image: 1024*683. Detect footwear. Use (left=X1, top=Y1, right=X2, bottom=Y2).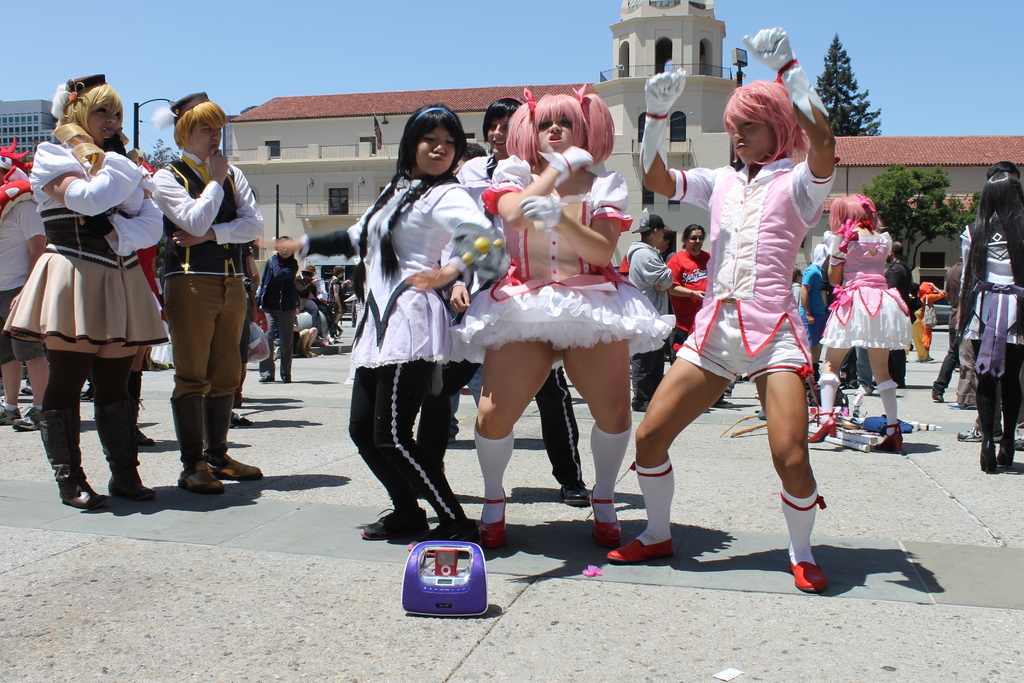
(left=0, top=402, right=20, bottom=429).
